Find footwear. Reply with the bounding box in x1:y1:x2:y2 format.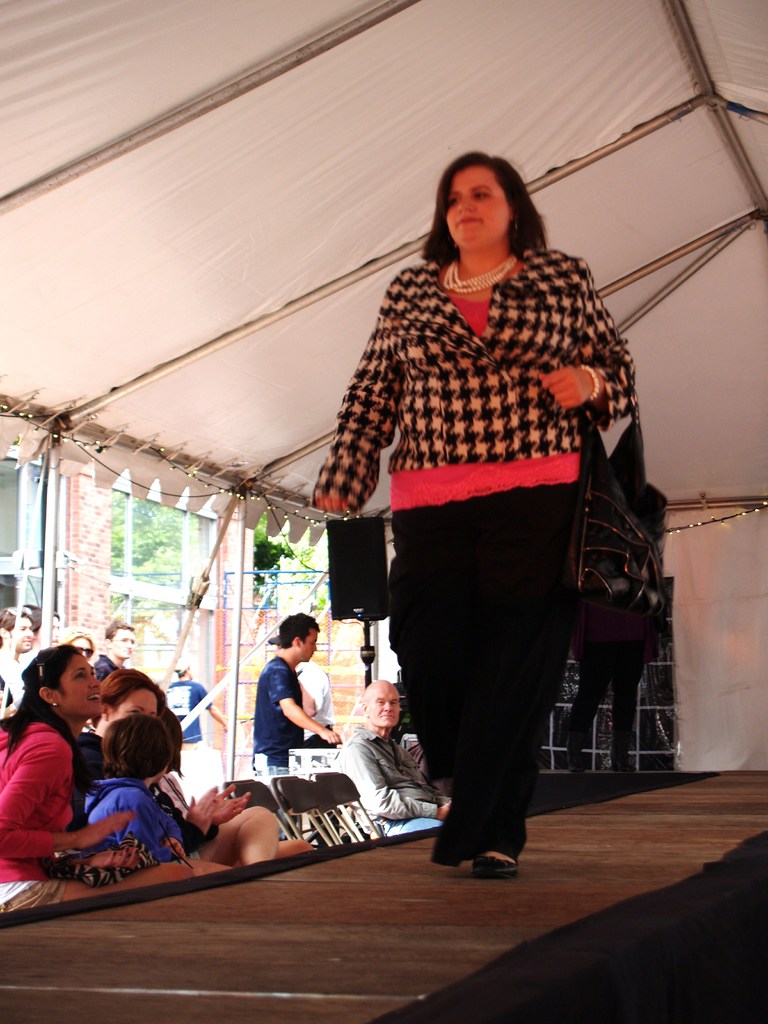
419:798:477:872.
